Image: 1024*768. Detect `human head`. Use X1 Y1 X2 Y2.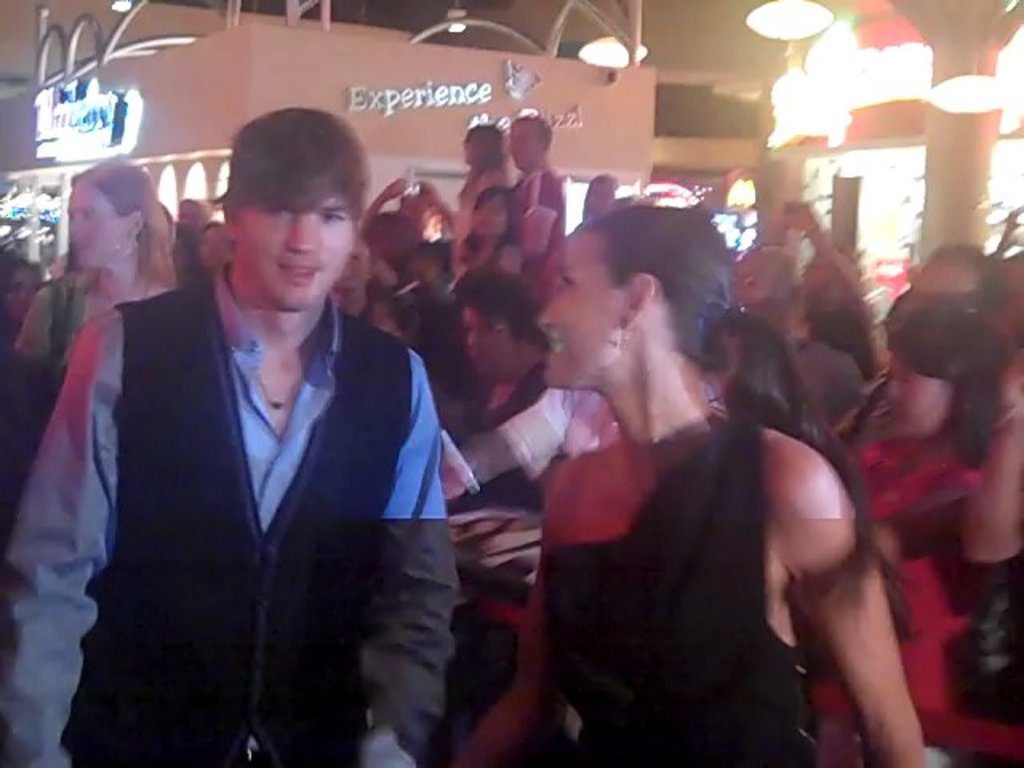
731 248 805 331.
